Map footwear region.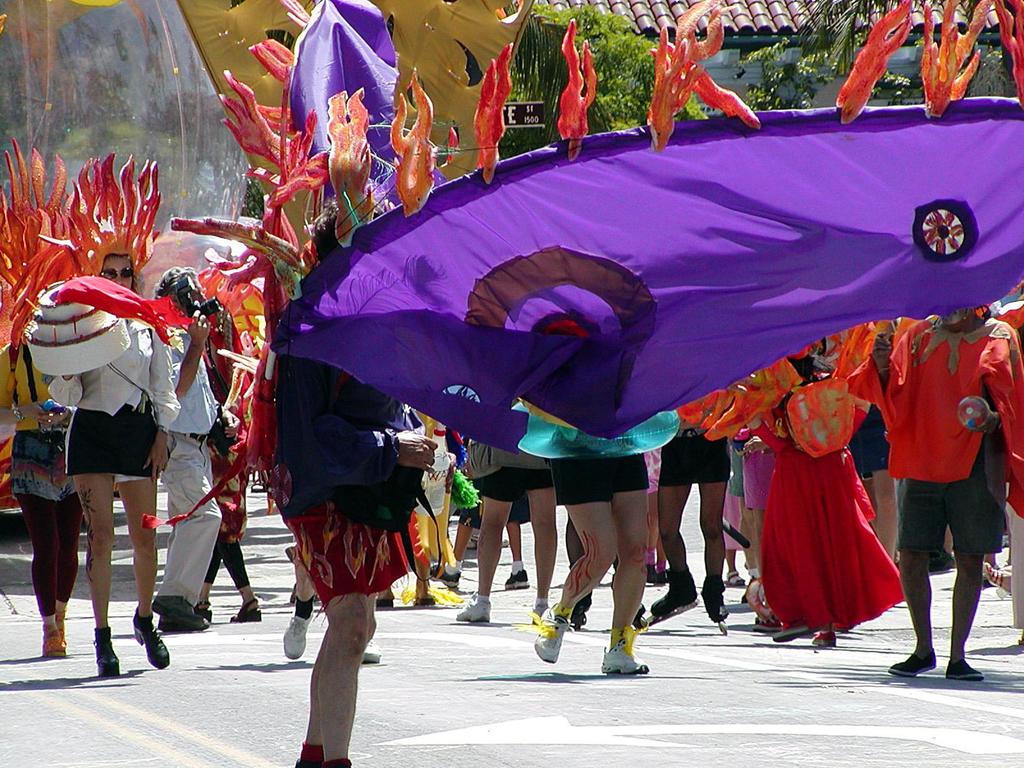
Mapped to box=[980, 561, 1012, 596].
